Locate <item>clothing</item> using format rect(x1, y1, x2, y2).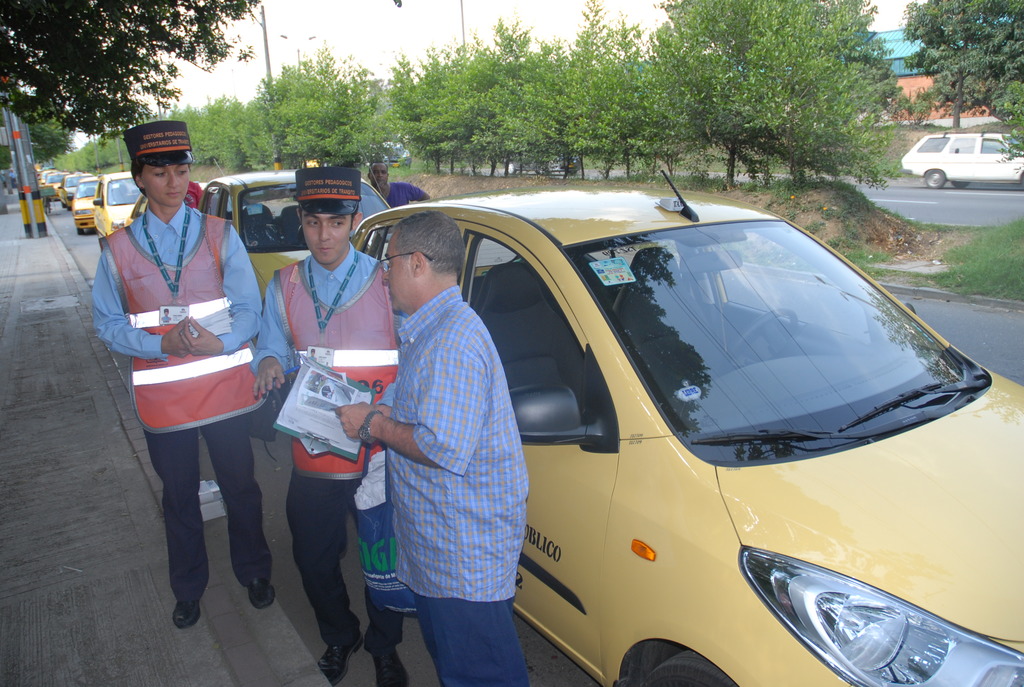
rect(391, 285, 541, 686).
